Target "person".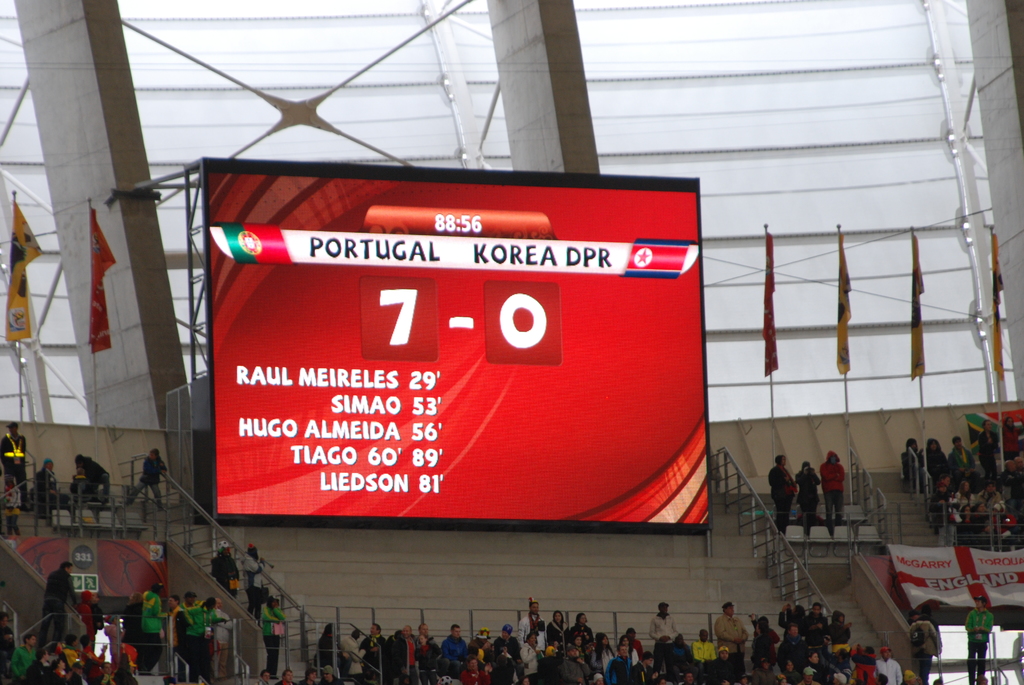
Target region: x1=141, y1=579, x2=161, y2=681.
